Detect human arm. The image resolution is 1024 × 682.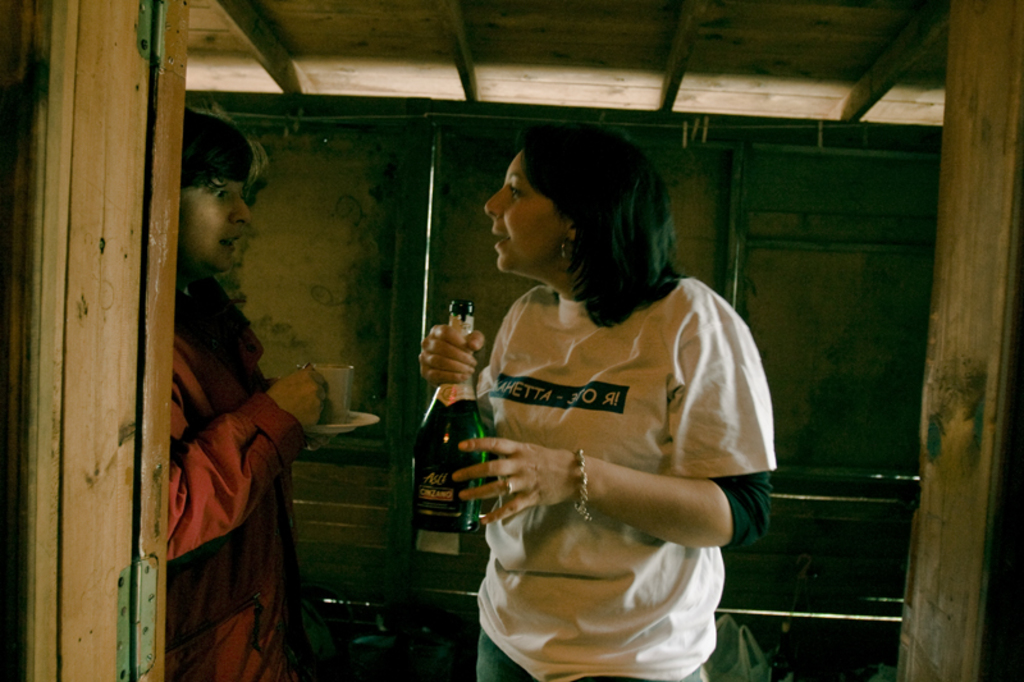
BBox(411, 303, 503, 392).
